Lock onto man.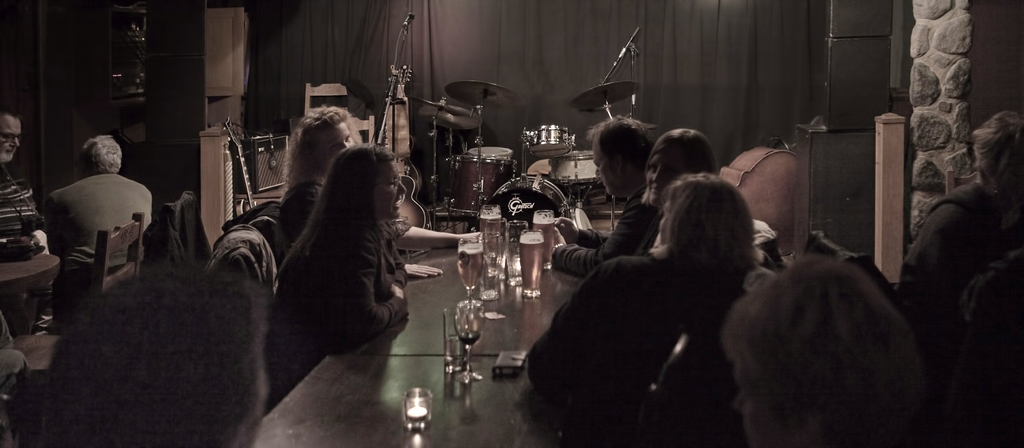
Locked: left=0, top=103, right=47, bottom=331.
